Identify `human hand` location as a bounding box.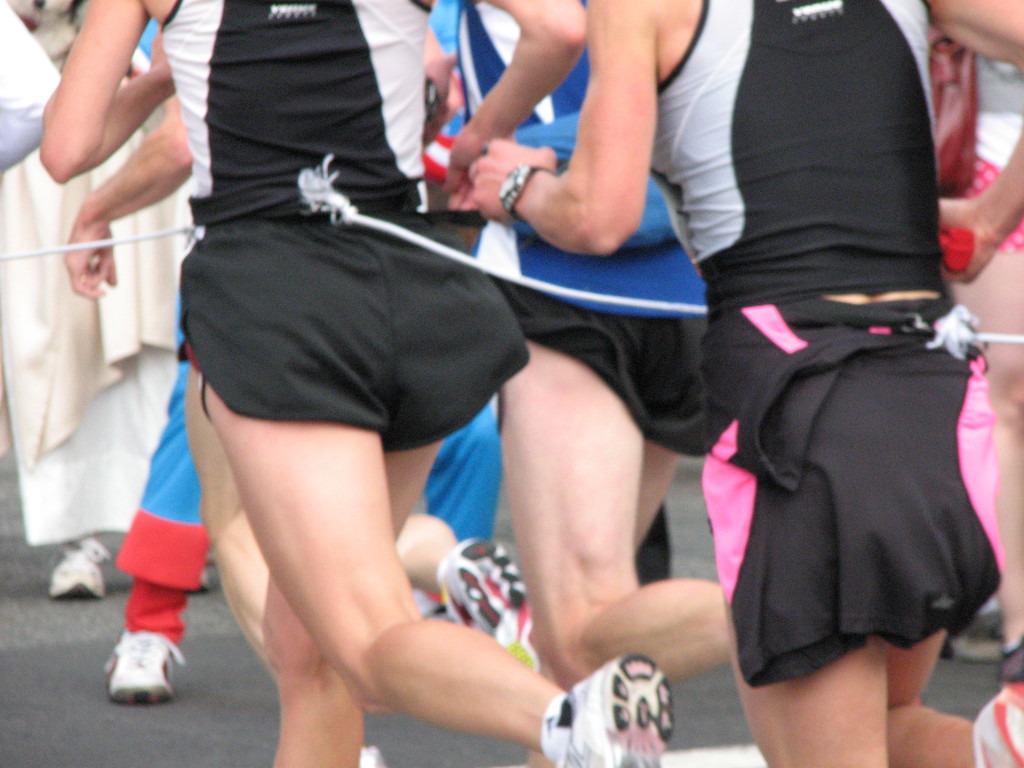
937:200:1001:286.
